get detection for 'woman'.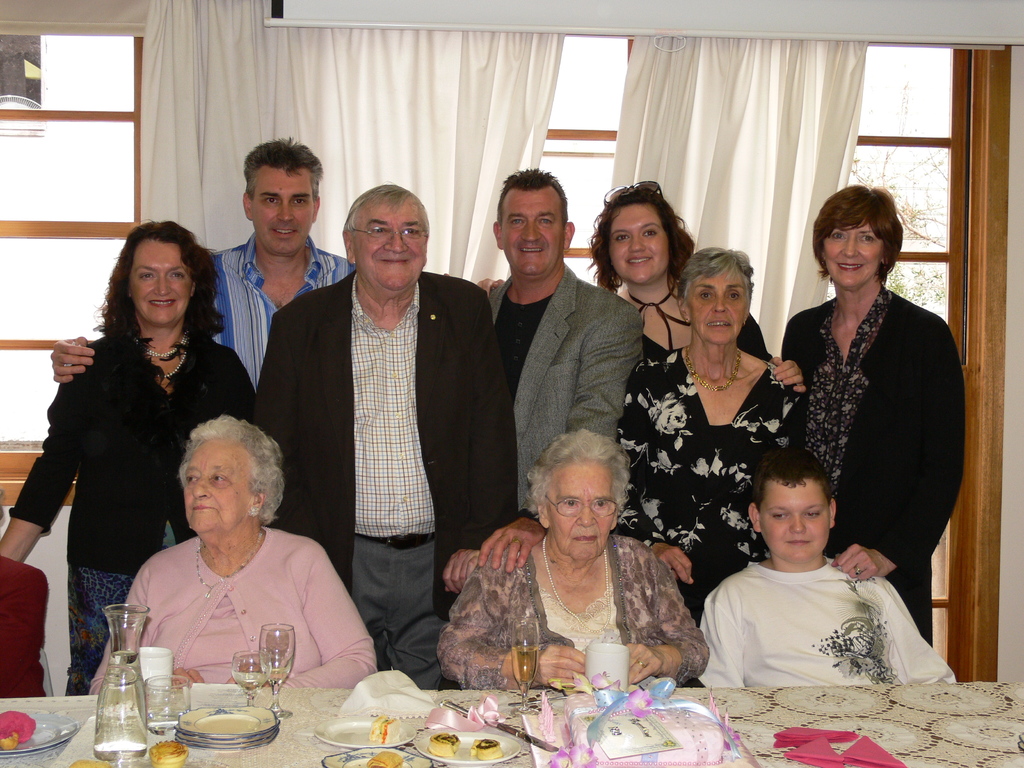
Detection: (86, 413, 381, 693).
